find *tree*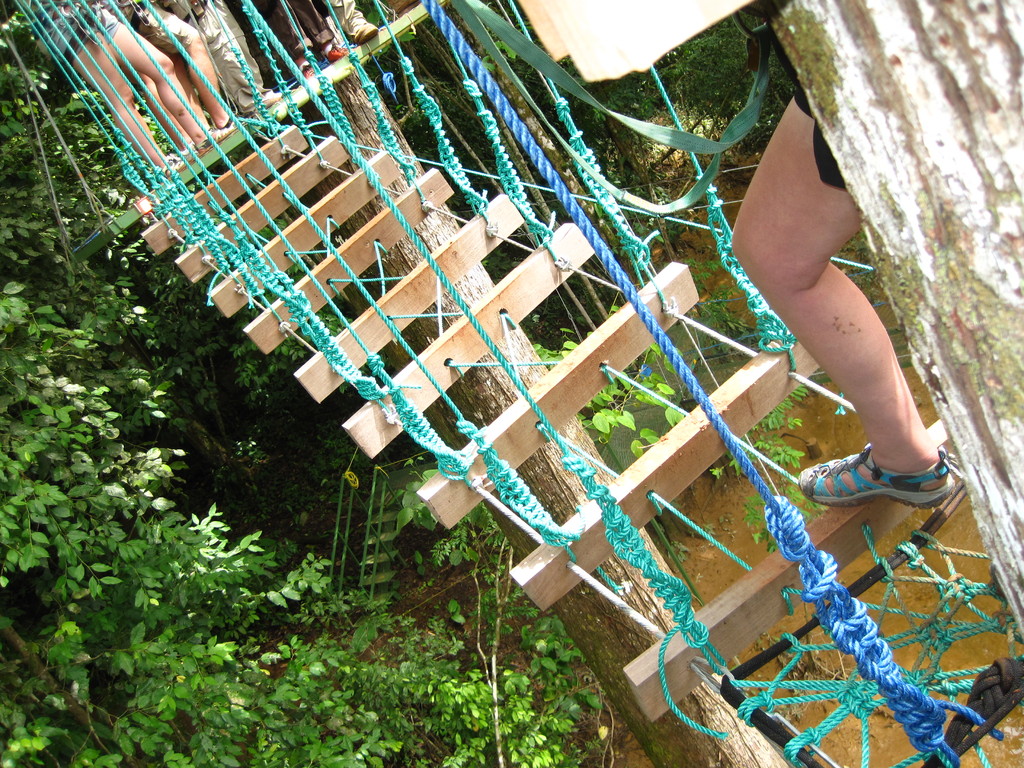
rect(0, 0, 1023, 767)
